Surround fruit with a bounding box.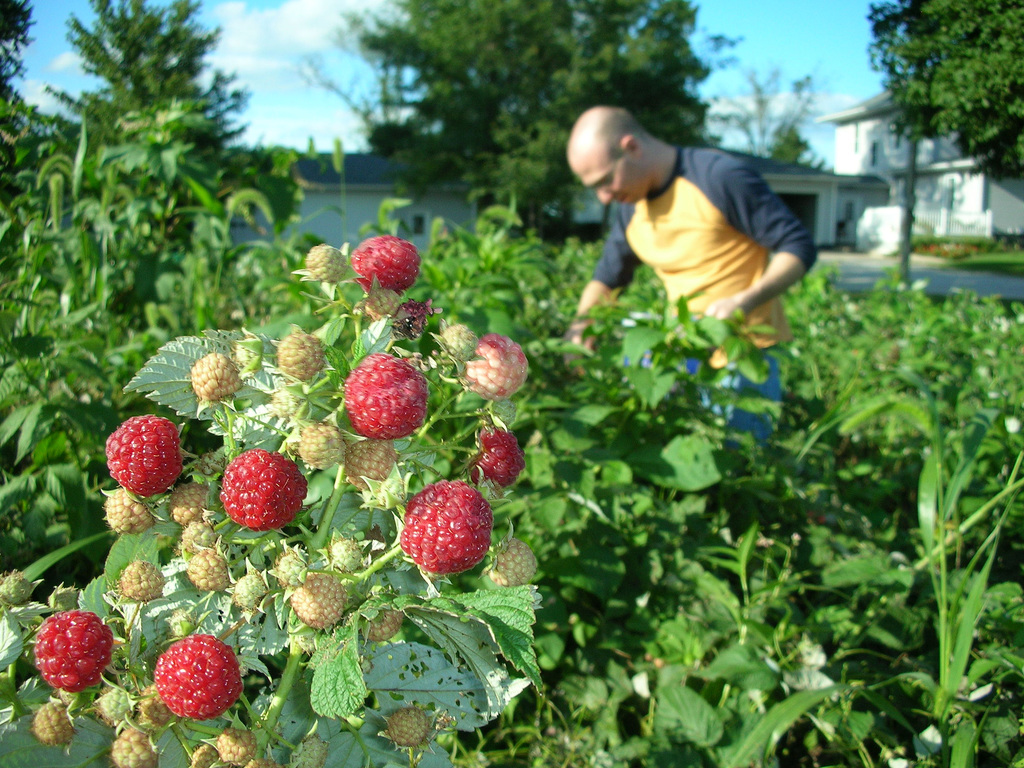
<box>489,534,541,587</box>.
